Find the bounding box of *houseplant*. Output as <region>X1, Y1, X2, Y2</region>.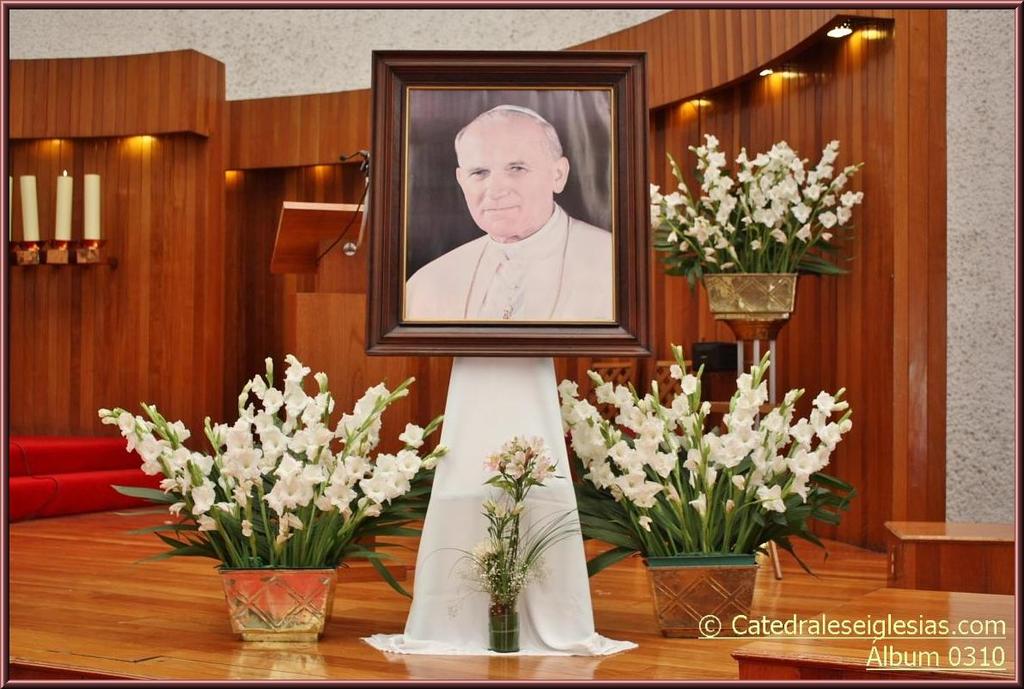
<region>550, 335, 858, 640</region>.
